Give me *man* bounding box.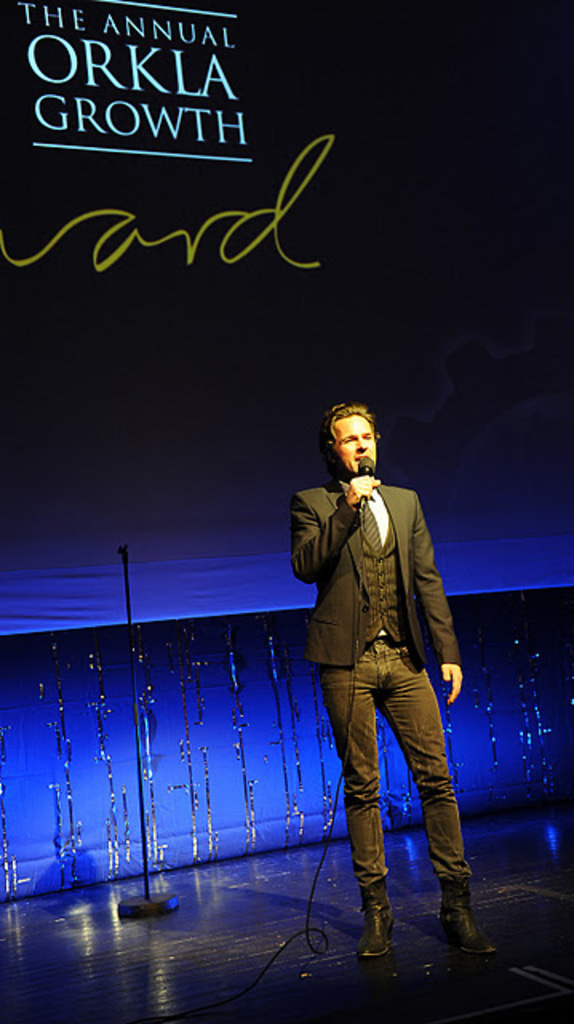
box=[281, 406, 494, 984].
